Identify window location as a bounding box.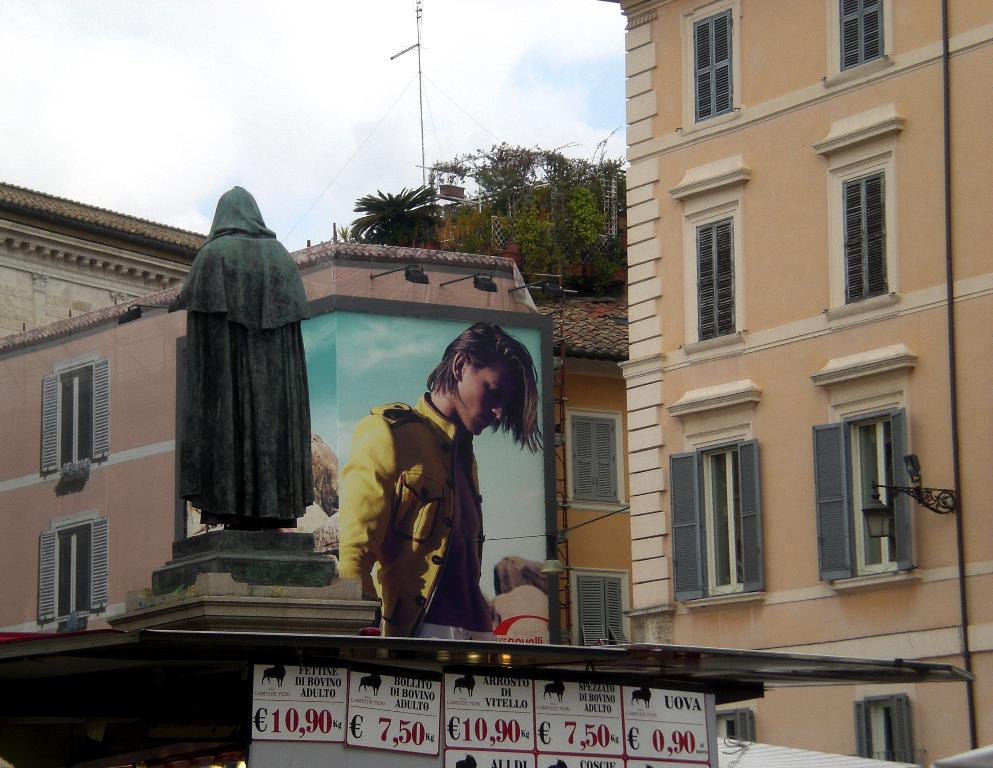
(835,0,886,78).
